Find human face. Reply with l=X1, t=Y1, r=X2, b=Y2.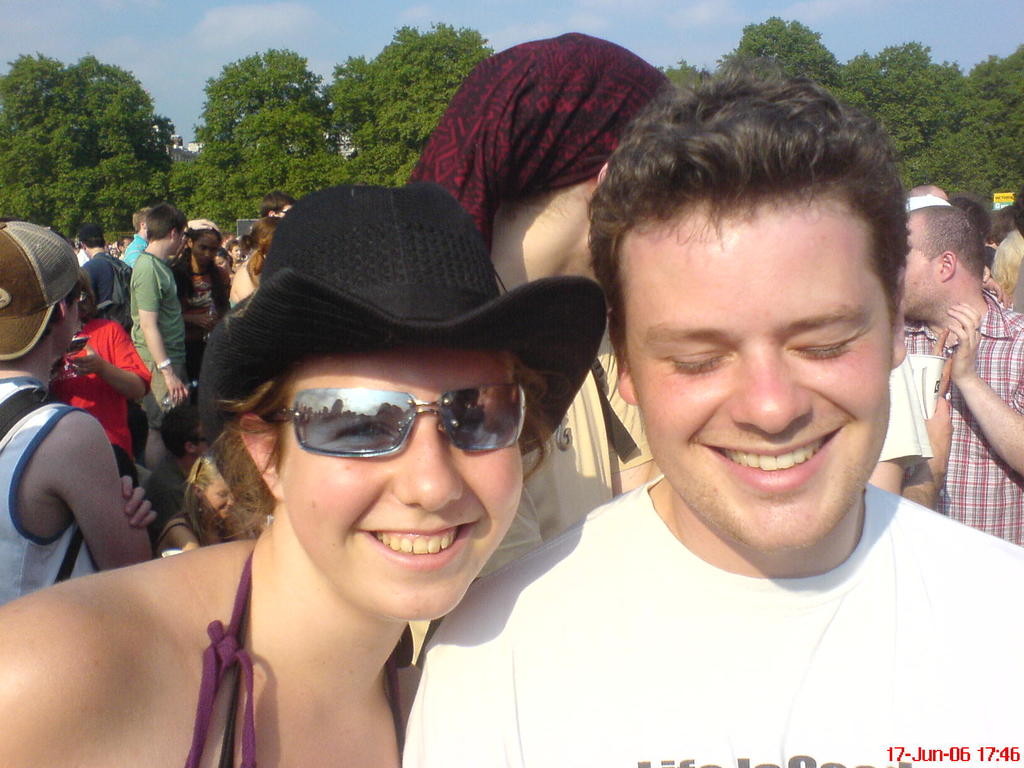
l=908, t=227, r=932, b=315.
